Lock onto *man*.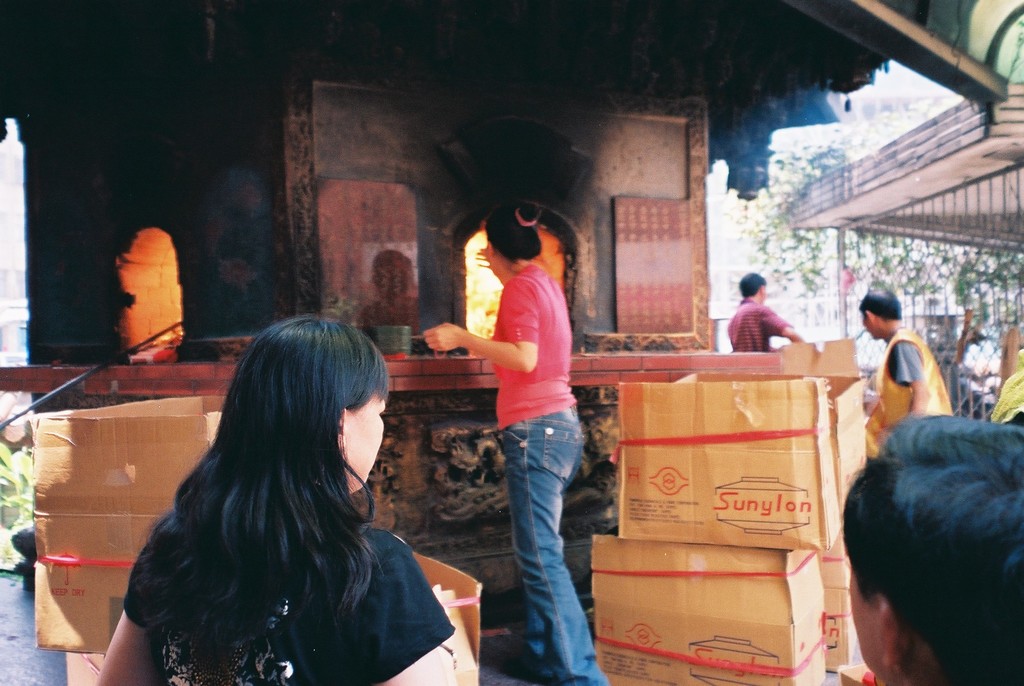
Locked: rect(852, 302, 967, 456).
